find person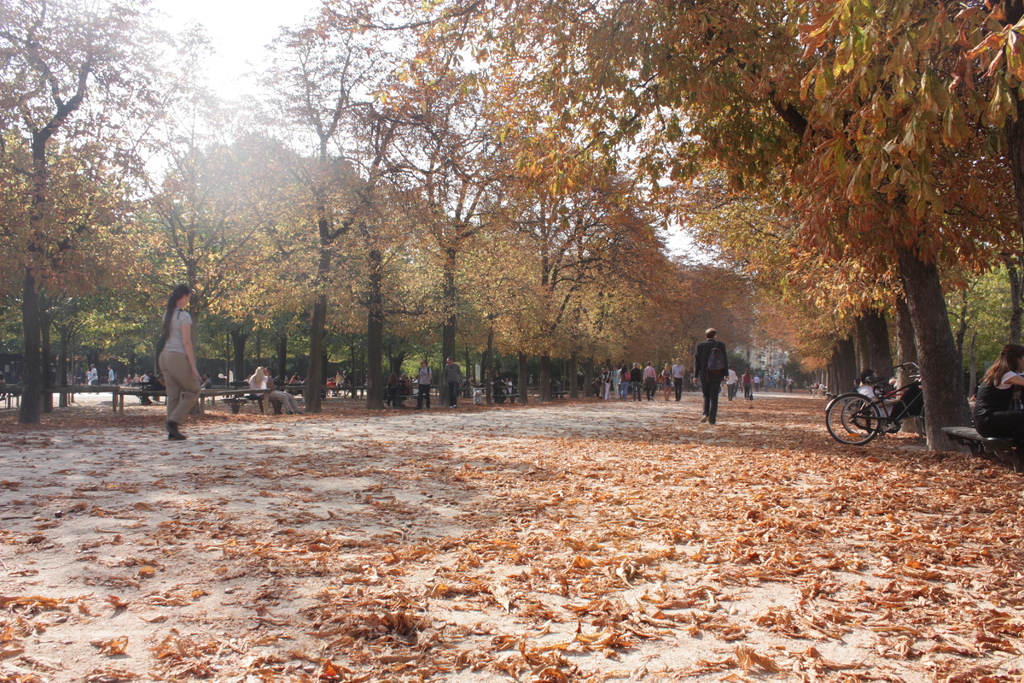
(x1=414, y1=361, x2=430, y2=409)
